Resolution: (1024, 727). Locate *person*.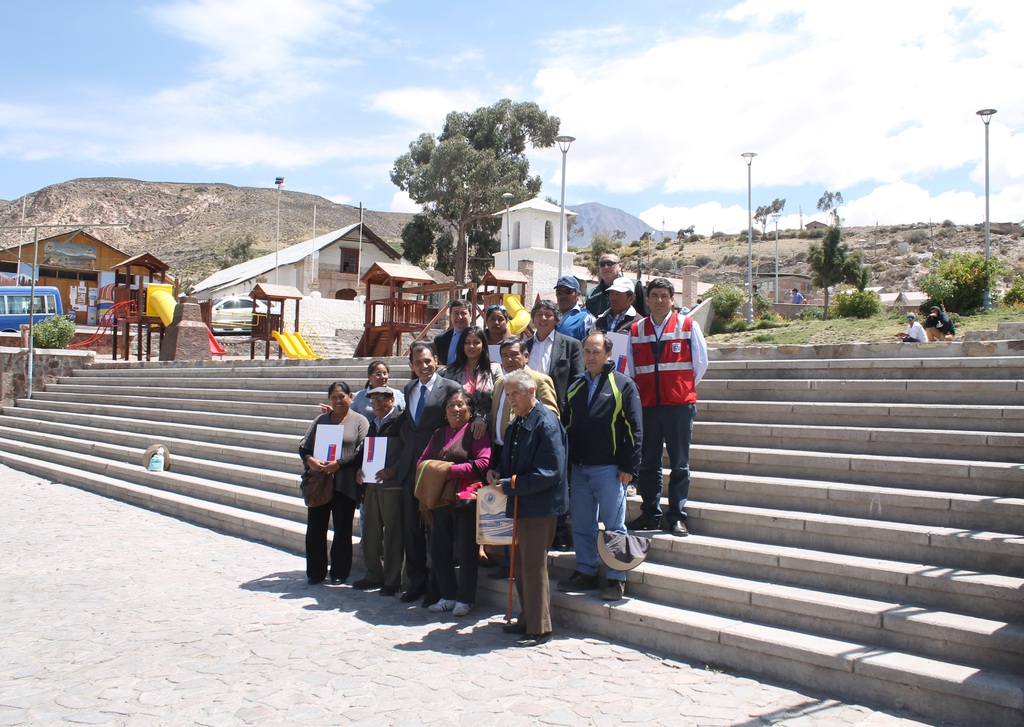
box(894, 312, 927, 341).
